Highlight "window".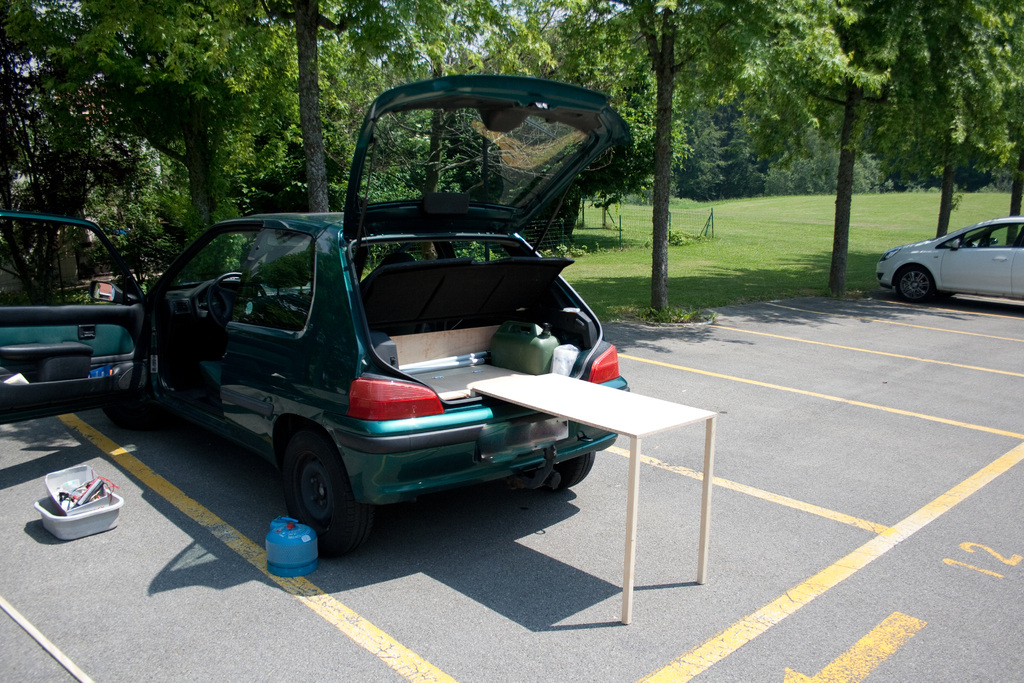
Highlighted region: 225 229 310 330.
